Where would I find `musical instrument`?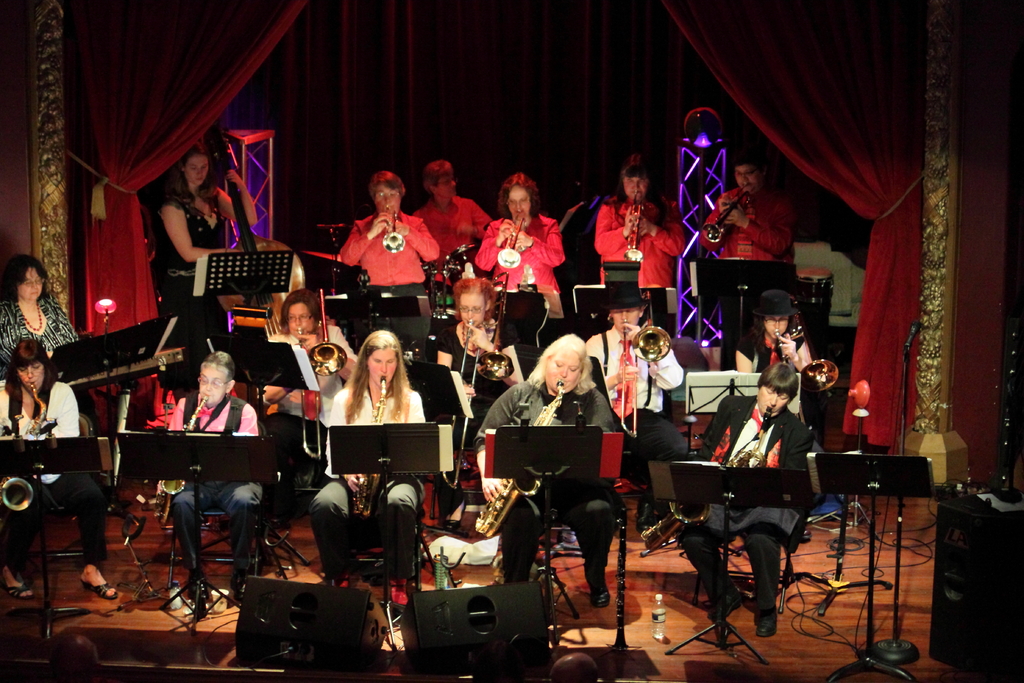
At l=215, t=120, r=321, b=408.
